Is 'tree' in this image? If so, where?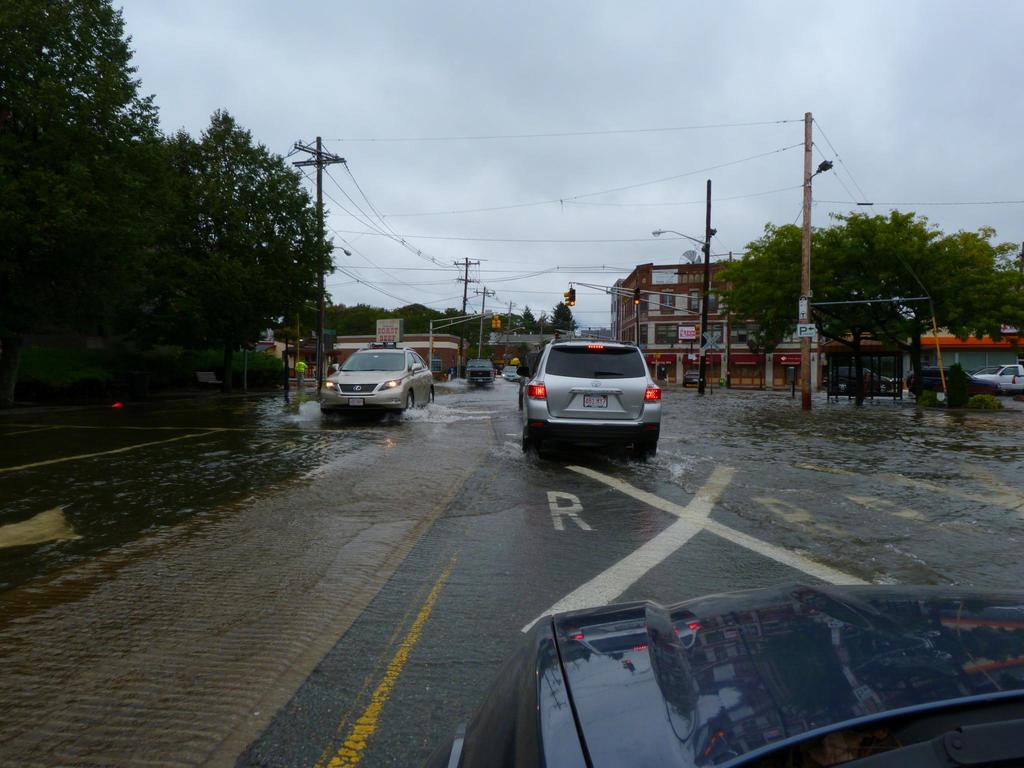
Yes, at l=511, t=300, r=586, b=343.
